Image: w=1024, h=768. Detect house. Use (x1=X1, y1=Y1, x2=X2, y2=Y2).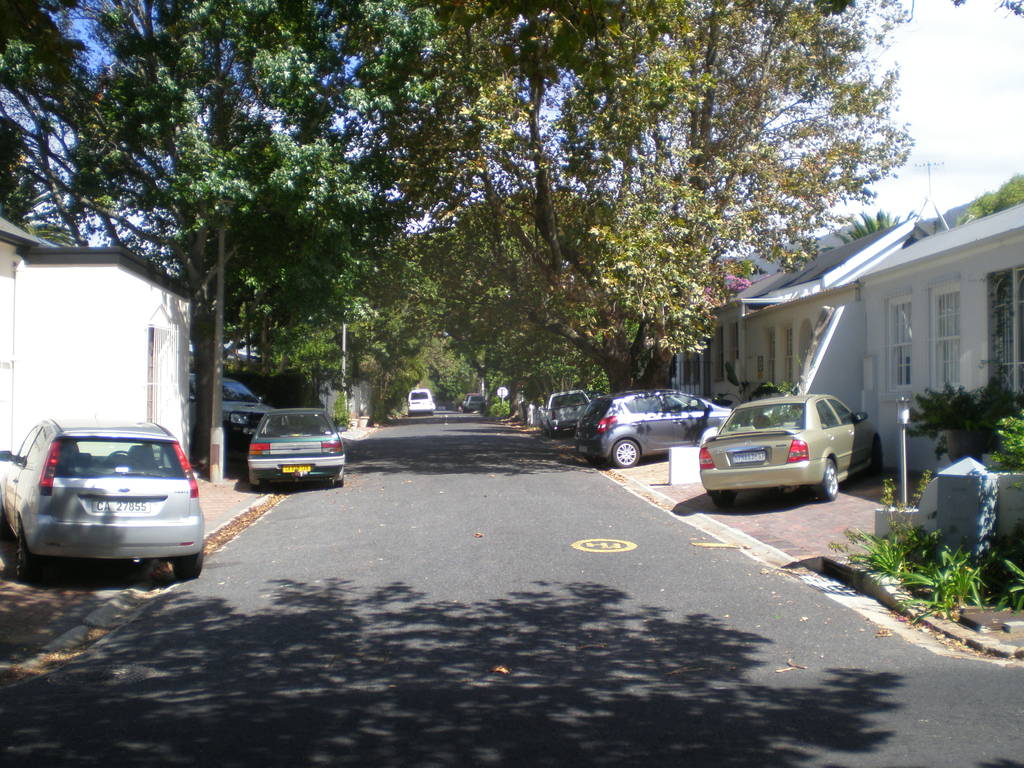
(x1=13, y1=235, x2=203, y2=470).
